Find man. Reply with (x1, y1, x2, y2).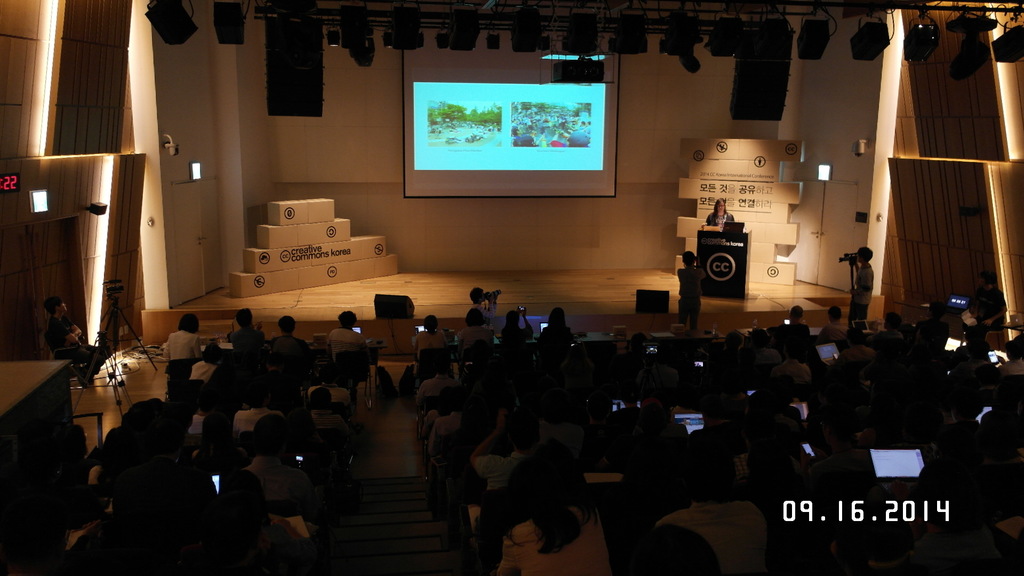
(321, 309, 362, 360).
